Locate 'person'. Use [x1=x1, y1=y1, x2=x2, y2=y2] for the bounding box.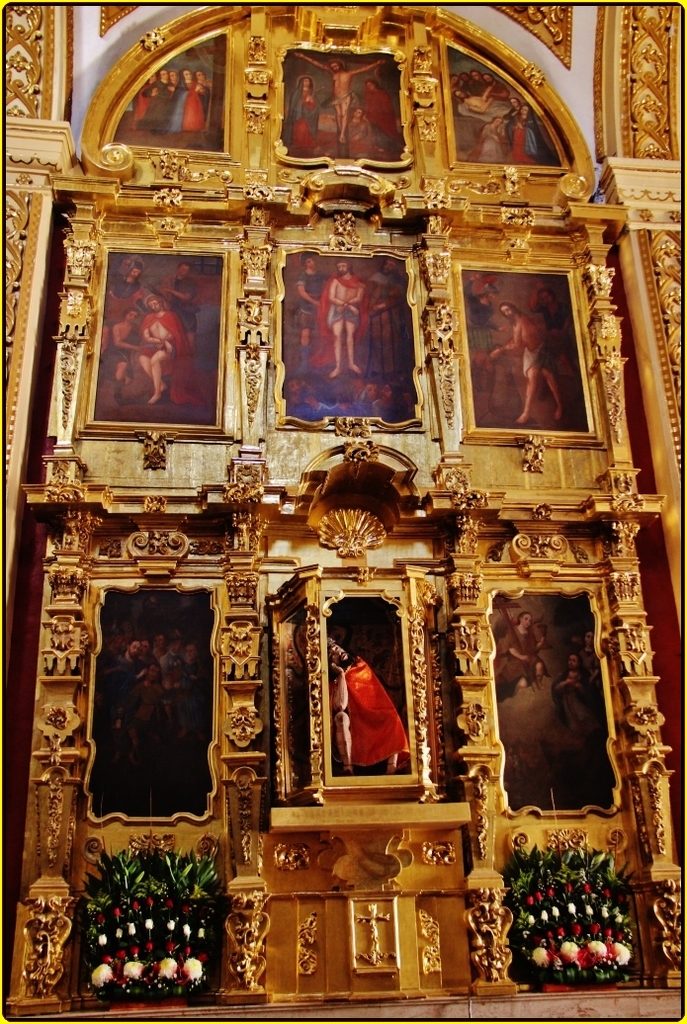
[x1=580, y1=630, x2=595, y2=679].
